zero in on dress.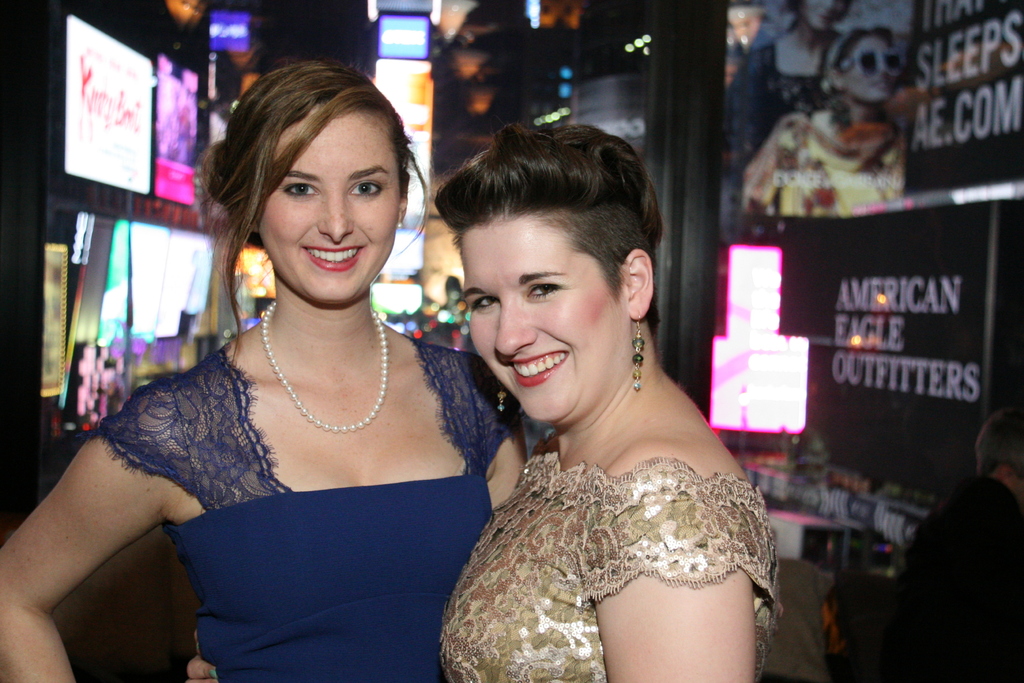
Zeroed in: region(77, 338, 530, 682).
